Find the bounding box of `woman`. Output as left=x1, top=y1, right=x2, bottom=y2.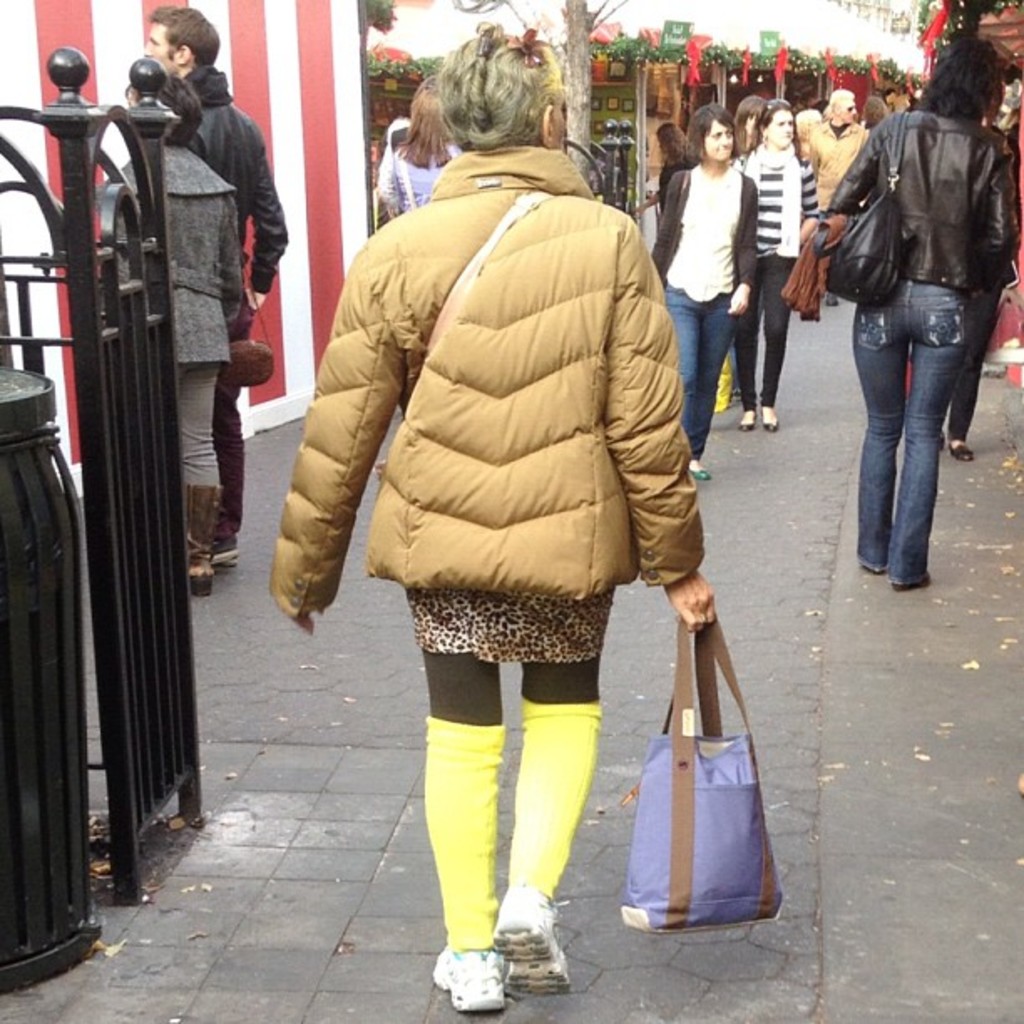
left=823, top=33, right=1019, bottom=589.
